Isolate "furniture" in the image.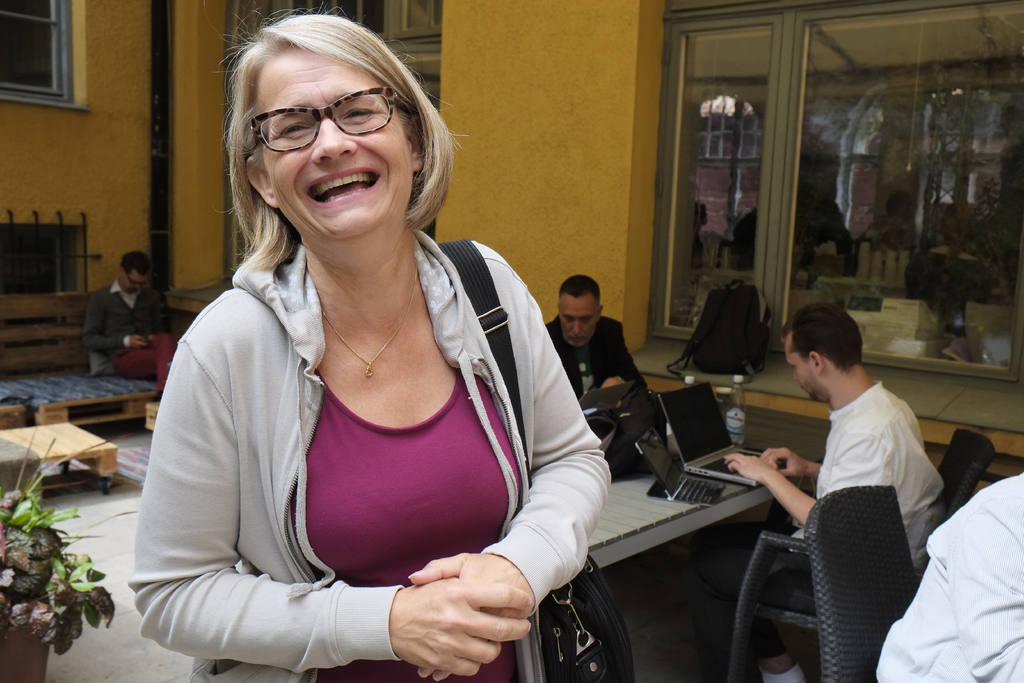
Isolated region: {"left": 802, "top": 484, "right": 923, "bottom": 682}.
